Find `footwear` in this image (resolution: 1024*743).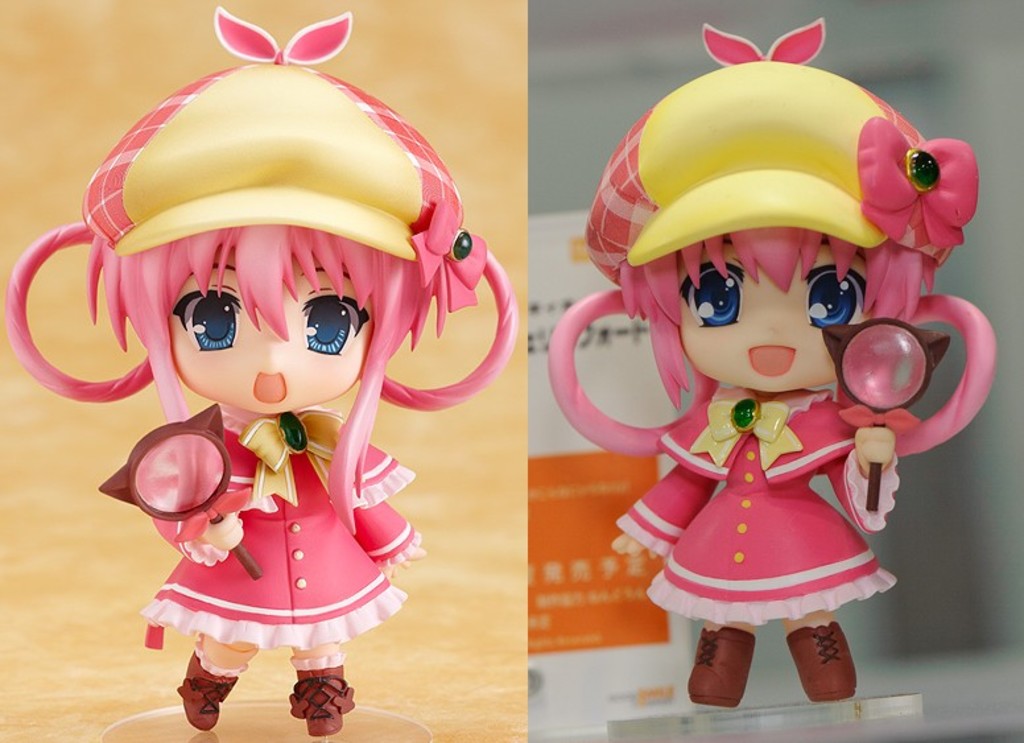
789/636/862/717.
